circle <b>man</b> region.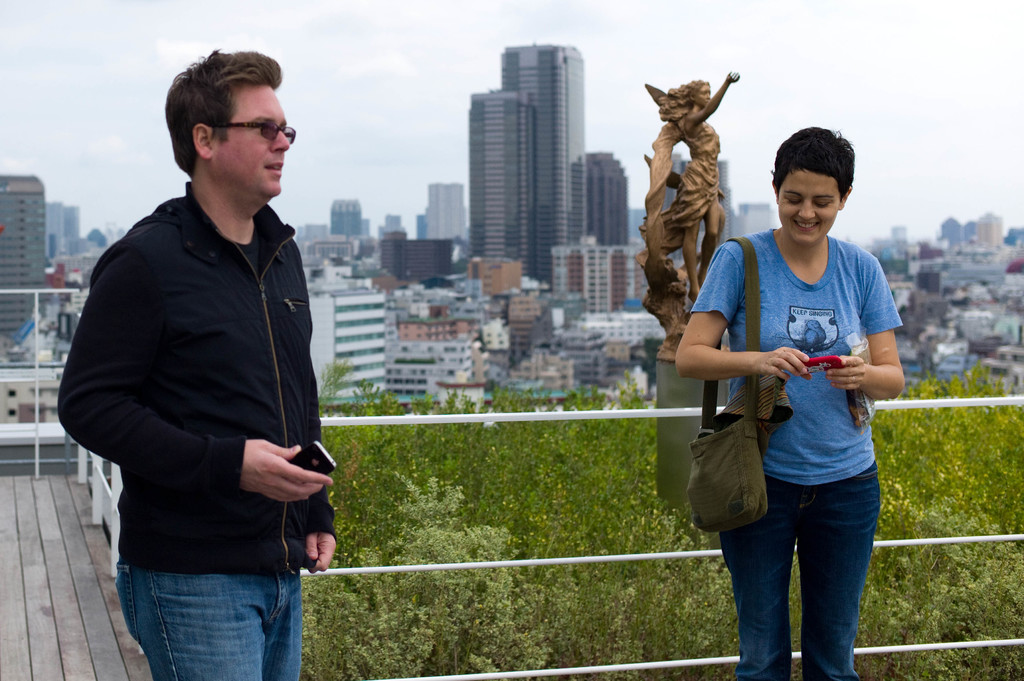
Region: Rect(65, 52, 371, 666).
